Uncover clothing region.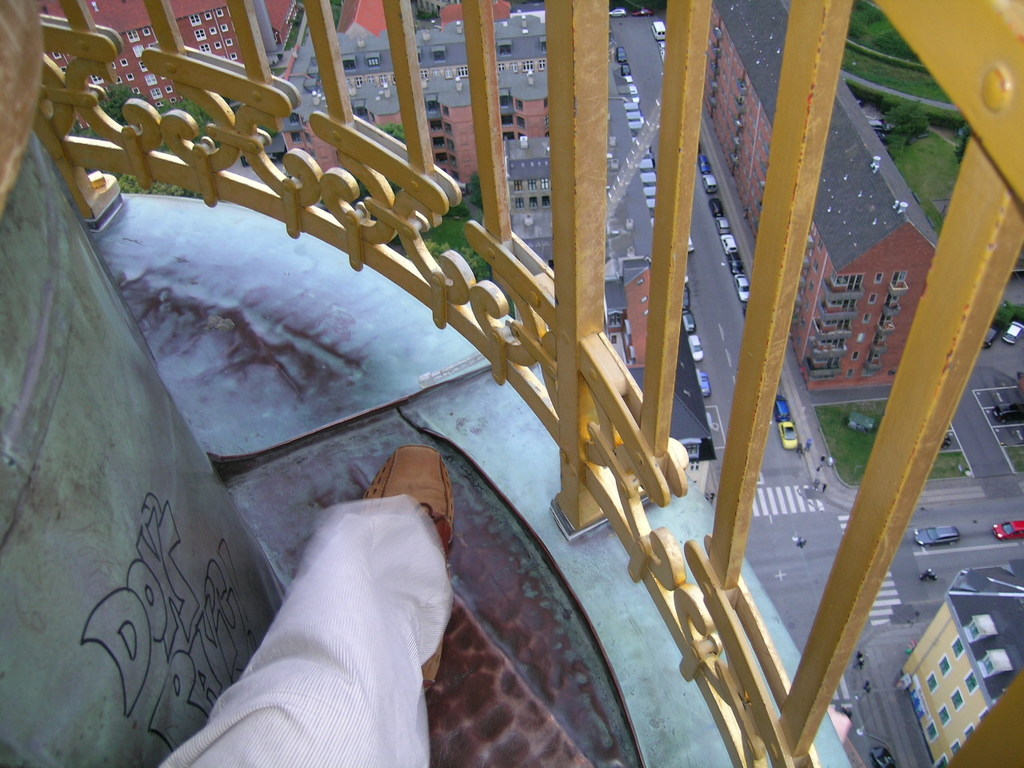
Uncovered: {"left": 156, "top": 493, "right": 460, "bottom": 767}.
